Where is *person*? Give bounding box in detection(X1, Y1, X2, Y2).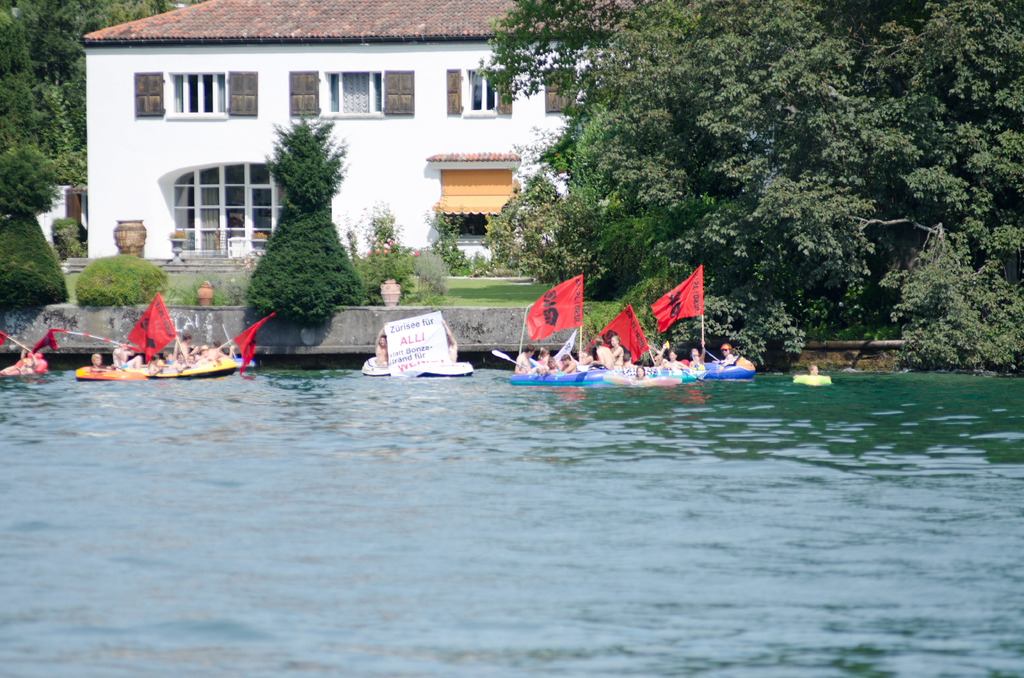
detection(538, 344, 548, 372).
